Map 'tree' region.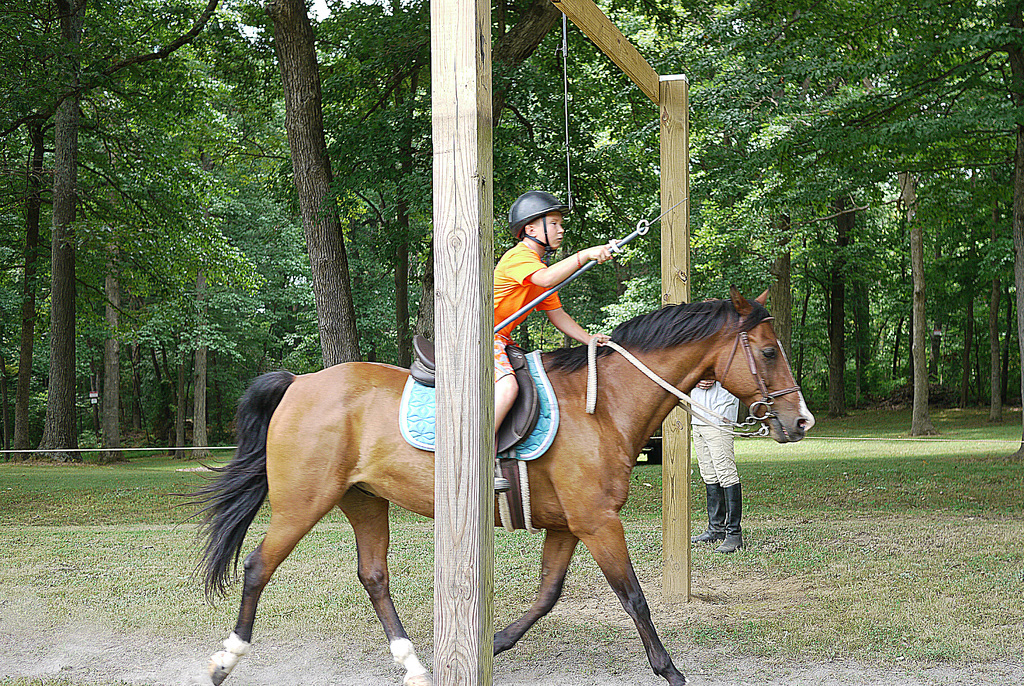
Mapped to x1=0, y1=0, x2=1023, y2=464.
